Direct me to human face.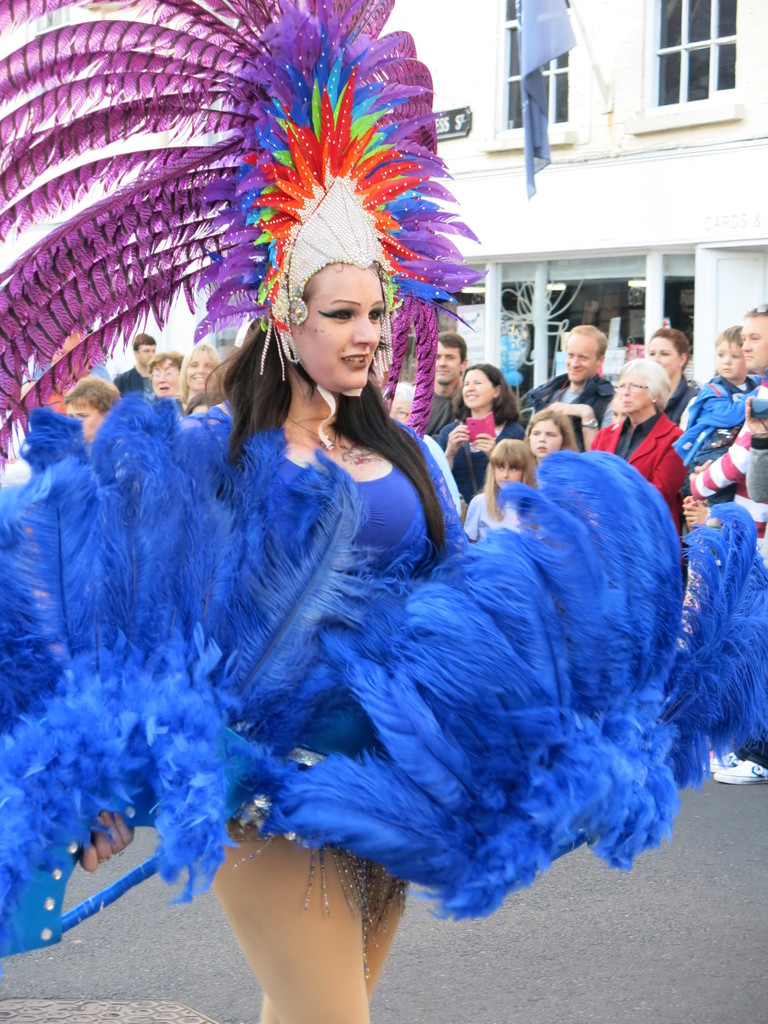
Direction: (294, 252, 381, 394).
